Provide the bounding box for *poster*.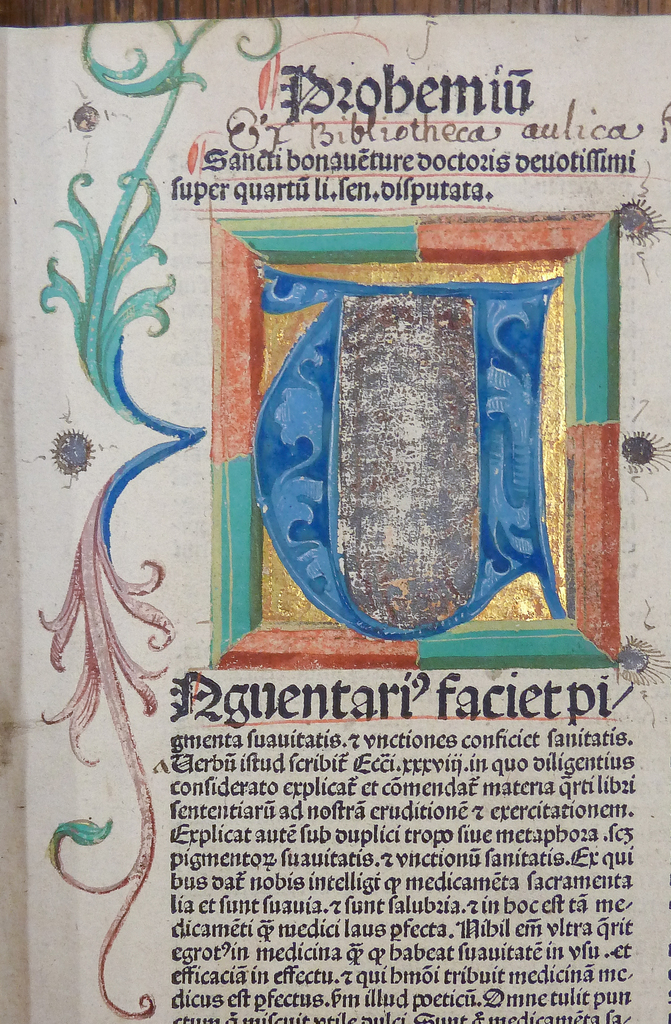
[0, 0, 670, 1023].
